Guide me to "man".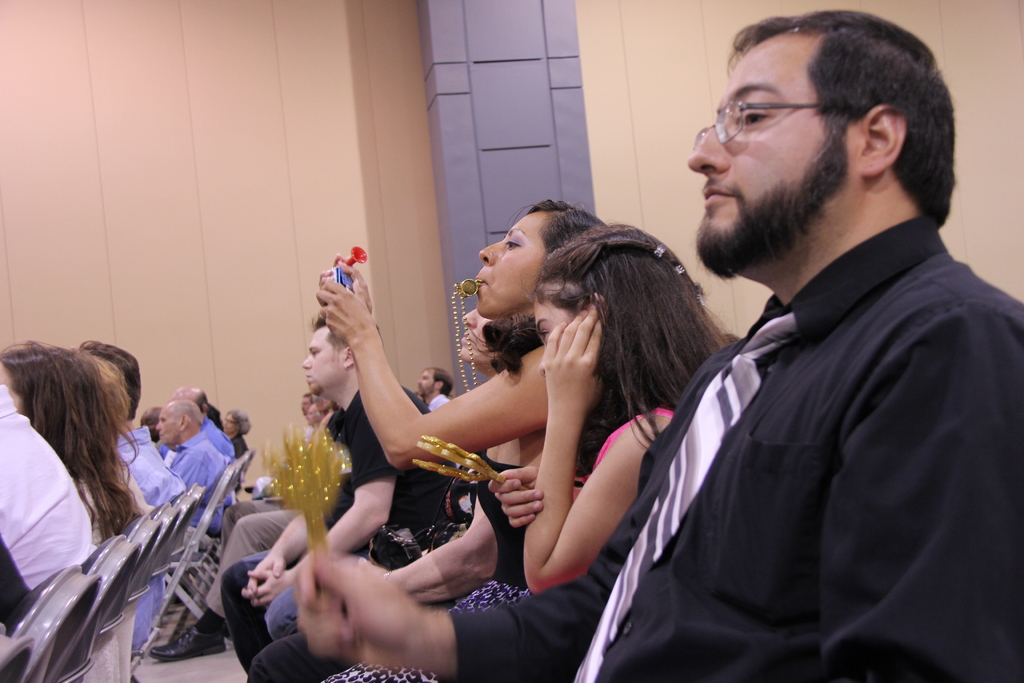
Guidance: 293,4,1021,679.
